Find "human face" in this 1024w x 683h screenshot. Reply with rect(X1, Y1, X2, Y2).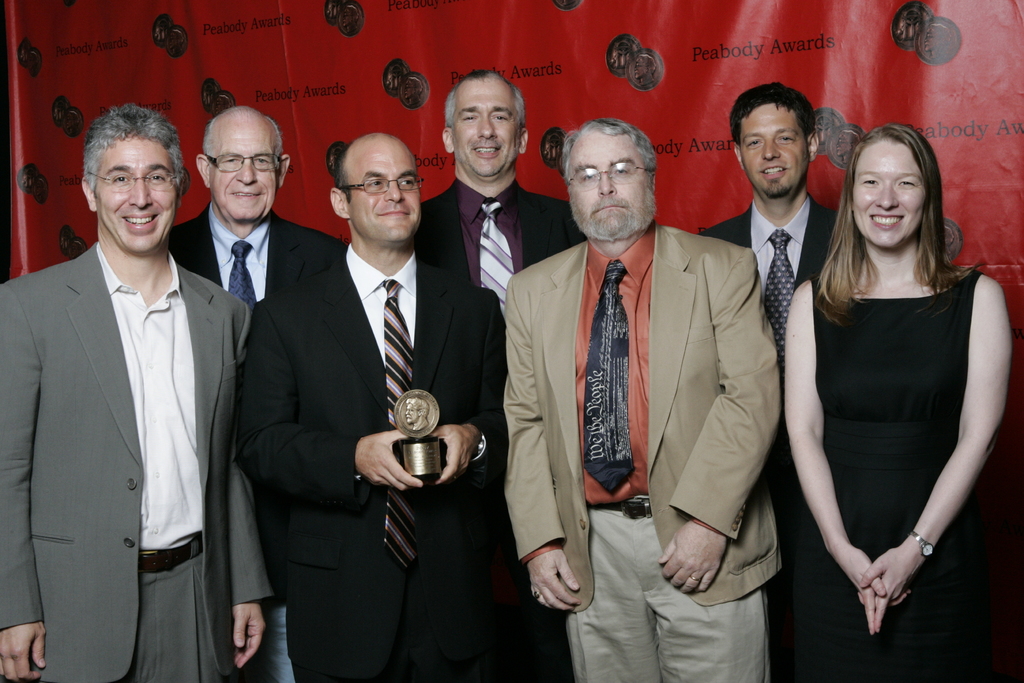
rect(451, 78, 515, 179).
